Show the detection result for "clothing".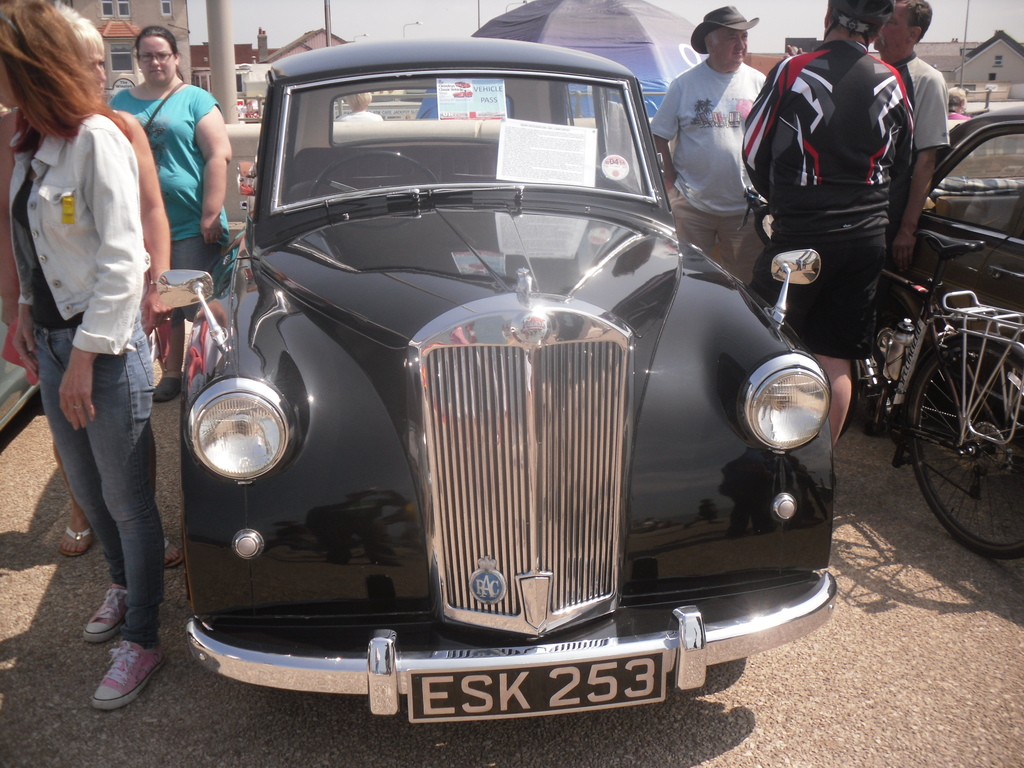
box=[949, 108, 970, 120].
